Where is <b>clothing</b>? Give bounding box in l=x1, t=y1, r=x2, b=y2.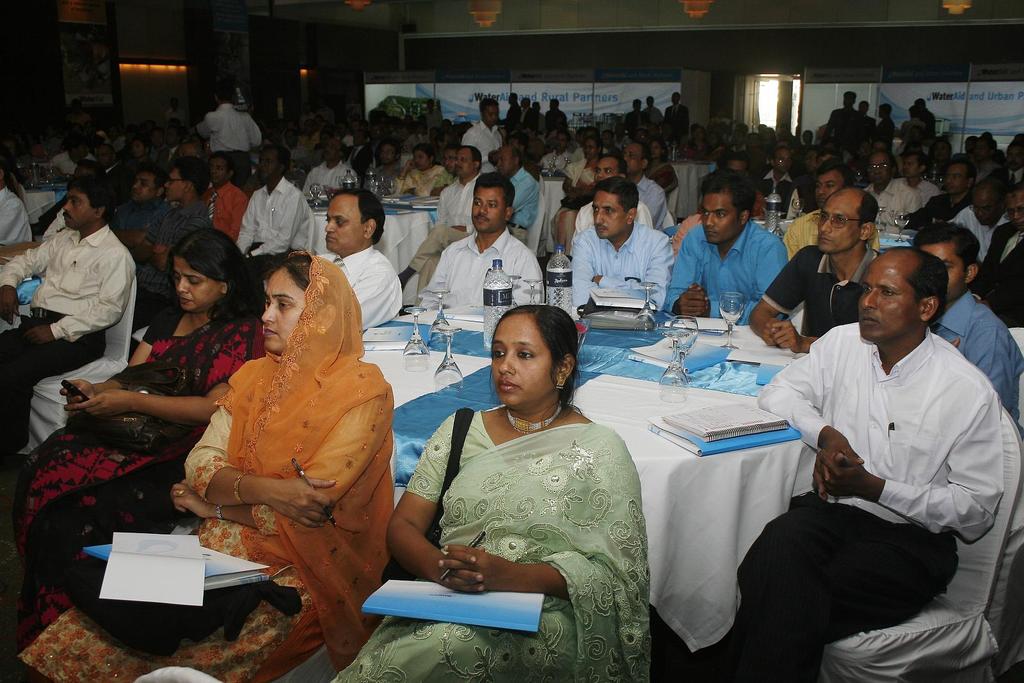
l=623, t=113, r=646, b=134.
